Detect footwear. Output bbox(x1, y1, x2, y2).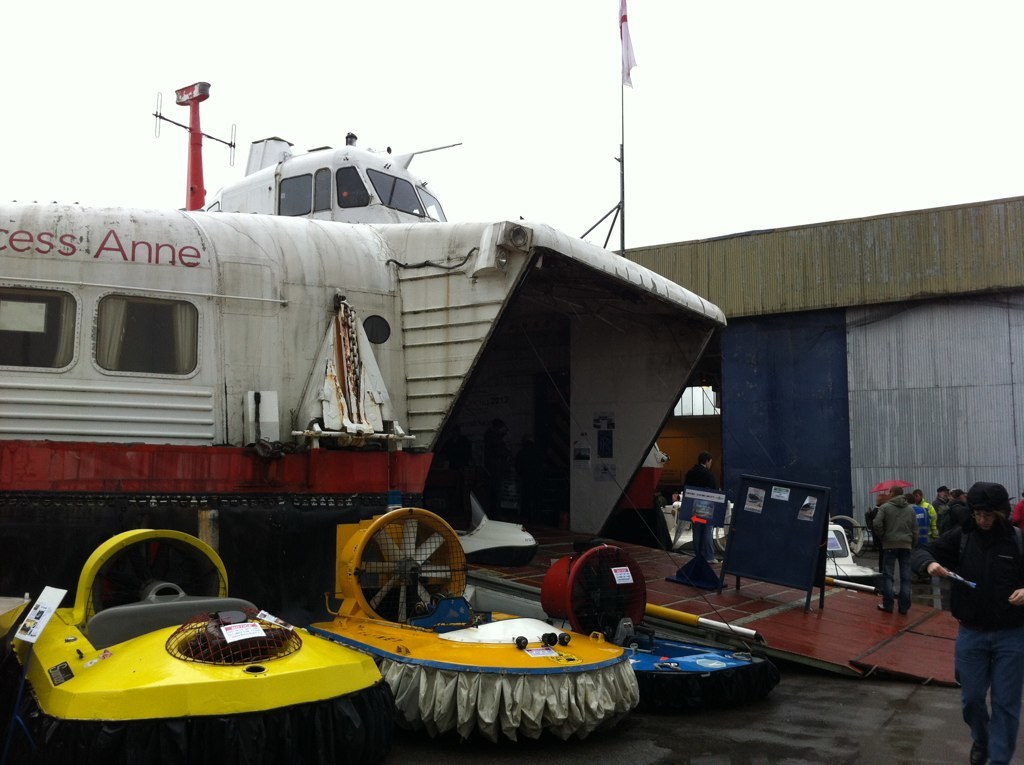
bbox(875, 600, 894, 617).
